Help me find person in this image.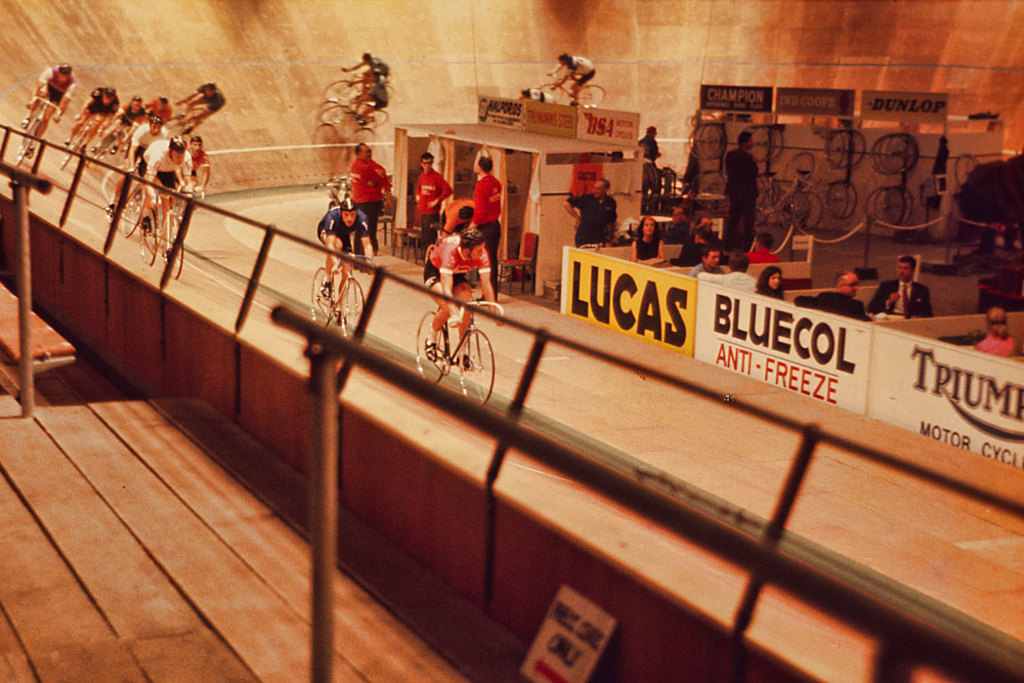
Found it: (x1=419, y1=224, x2=506, y2=371).
